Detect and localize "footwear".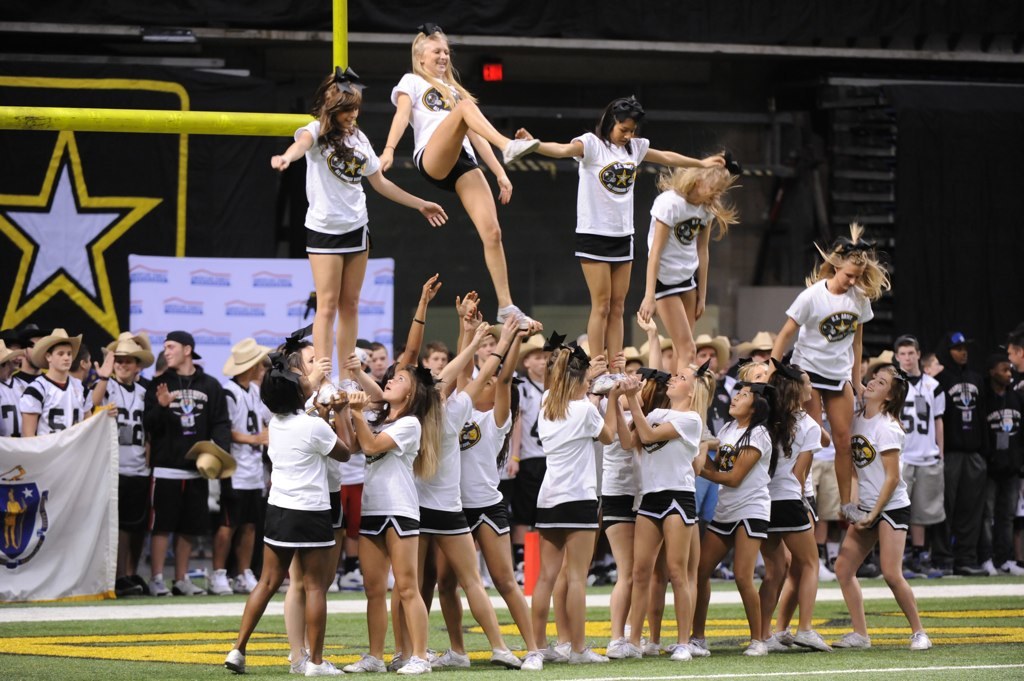
Localized at (1003,563,1023,580).
